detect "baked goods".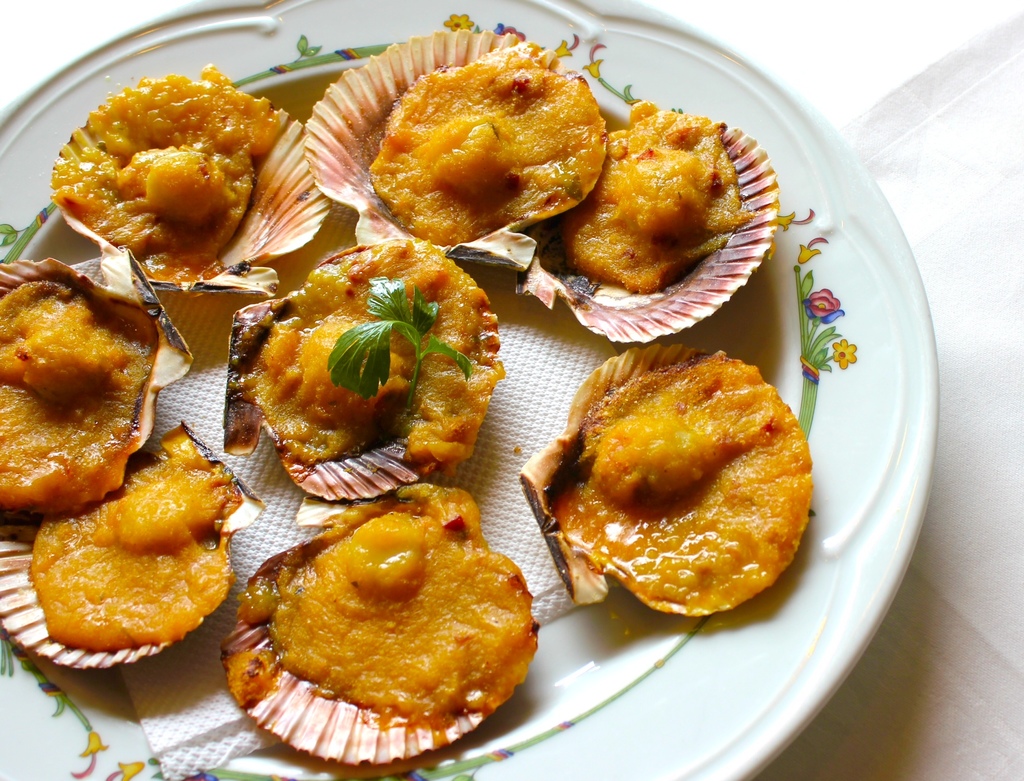
Detected at 324,35,632,249.
